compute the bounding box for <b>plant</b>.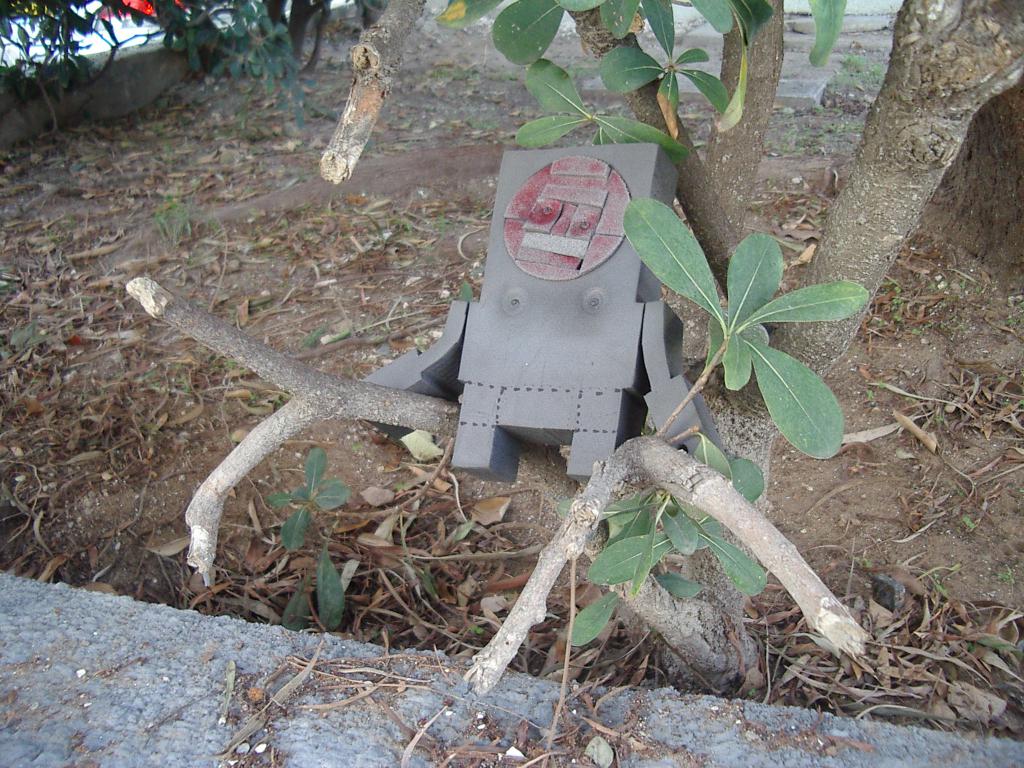
[left=938, top=294, right=960, bottom=308].
